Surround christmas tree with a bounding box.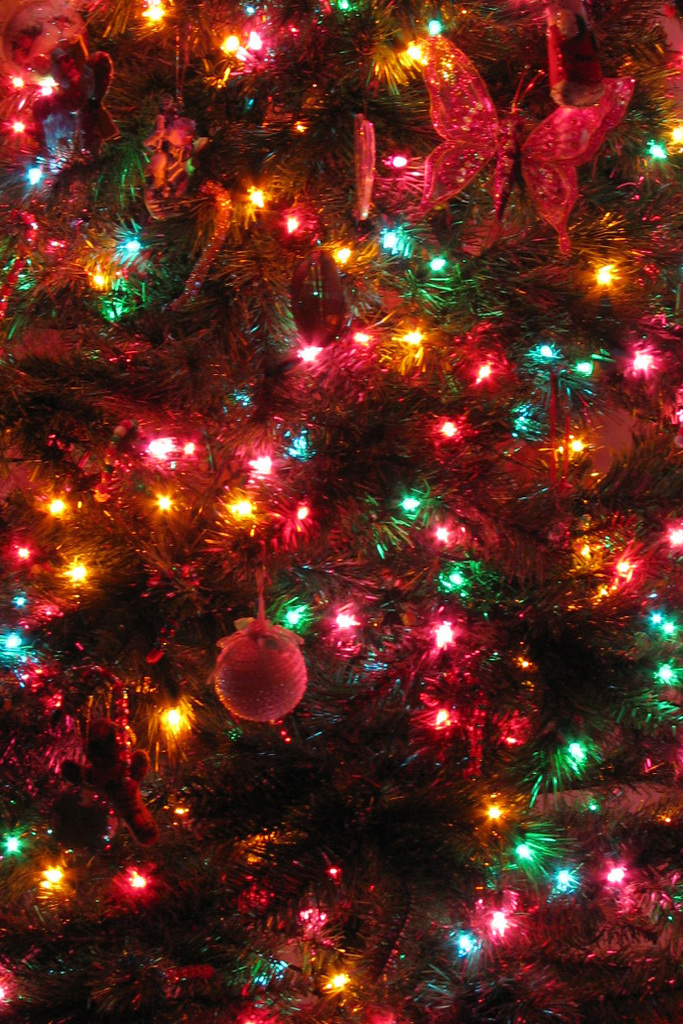
[0, 0, 682, 1023].
